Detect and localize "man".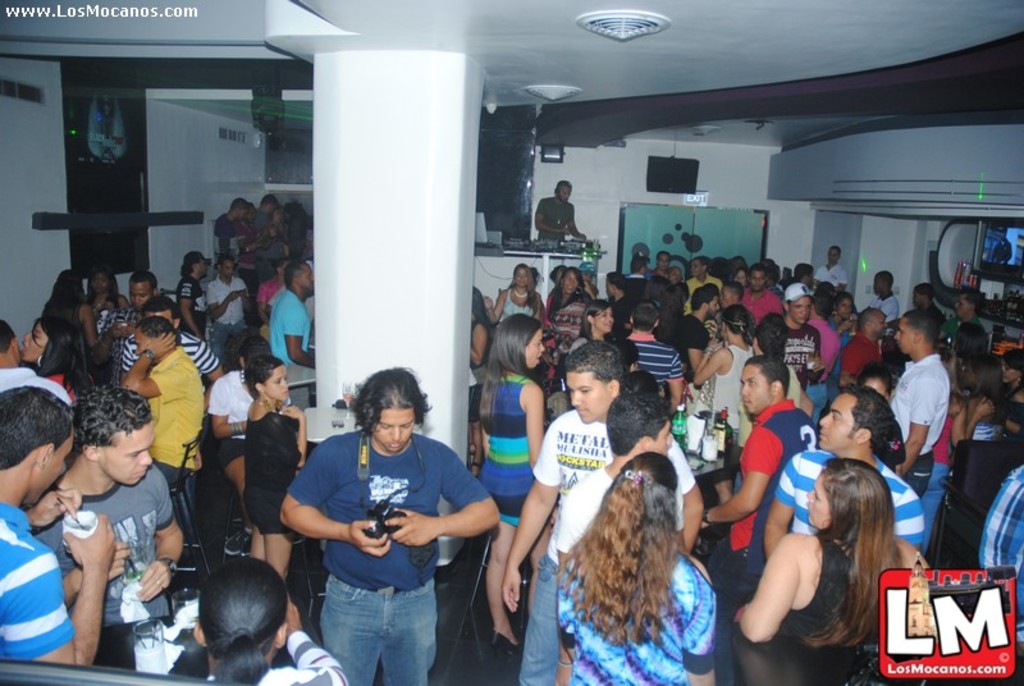
Localized at l=120, t=298, r=221, b=389.
